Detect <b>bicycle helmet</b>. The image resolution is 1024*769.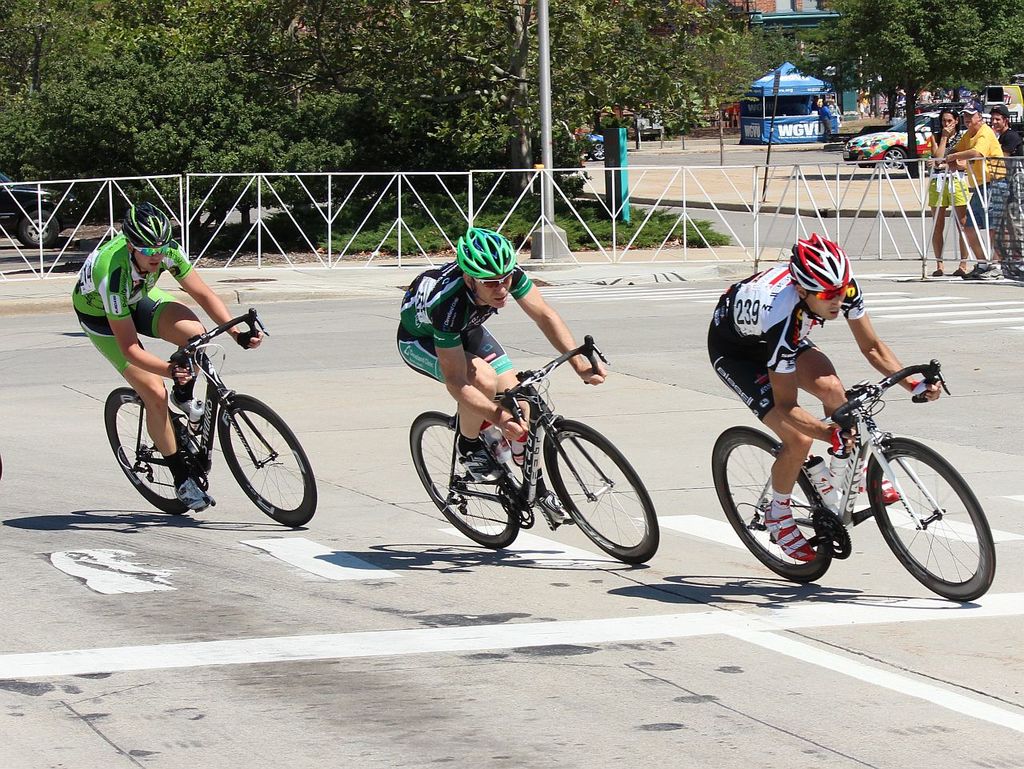
detection(786, 235, 846, 298).
